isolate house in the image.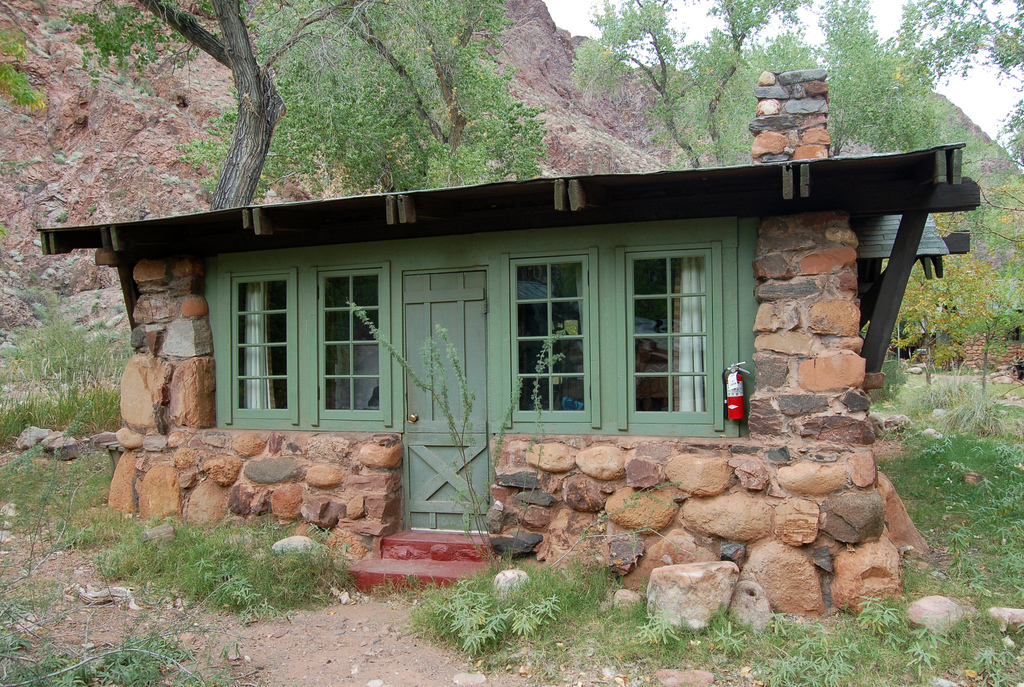
Isolated region: [35,70,983,632].
